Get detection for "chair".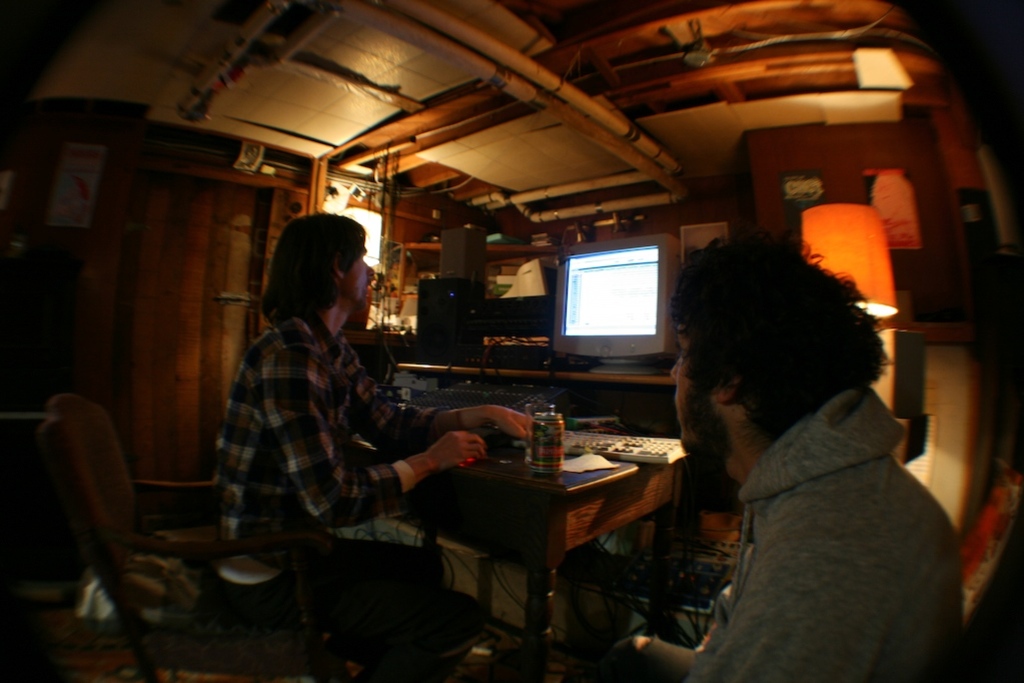
Detection: [x1=38, y1=387, x2=317, y2=672].
